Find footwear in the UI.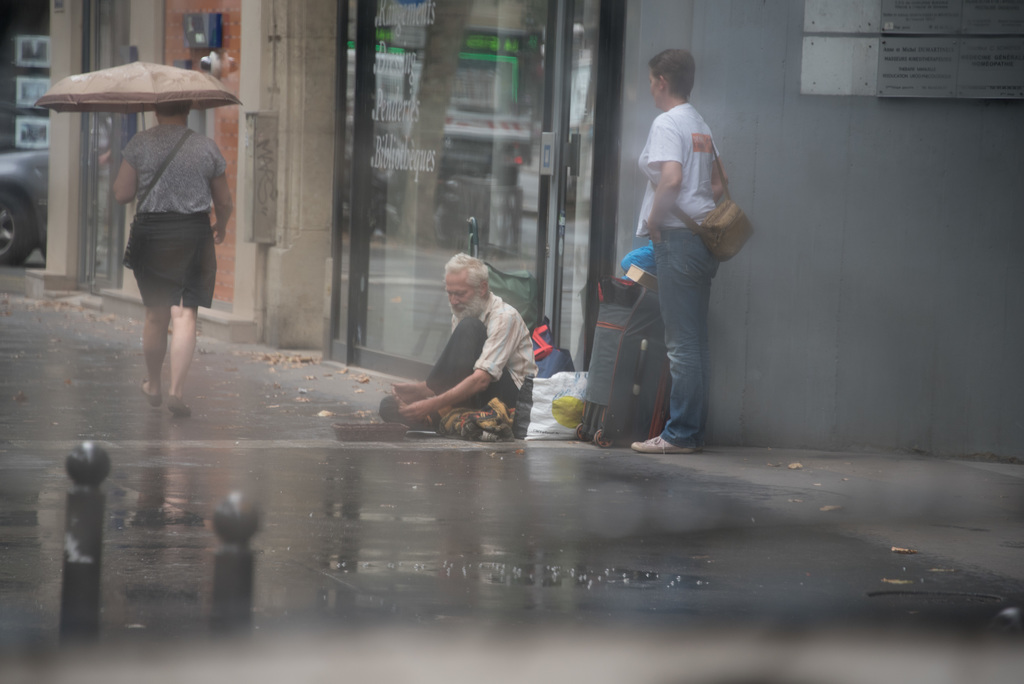
UI element at Rect(631, 432, 694, 460).
